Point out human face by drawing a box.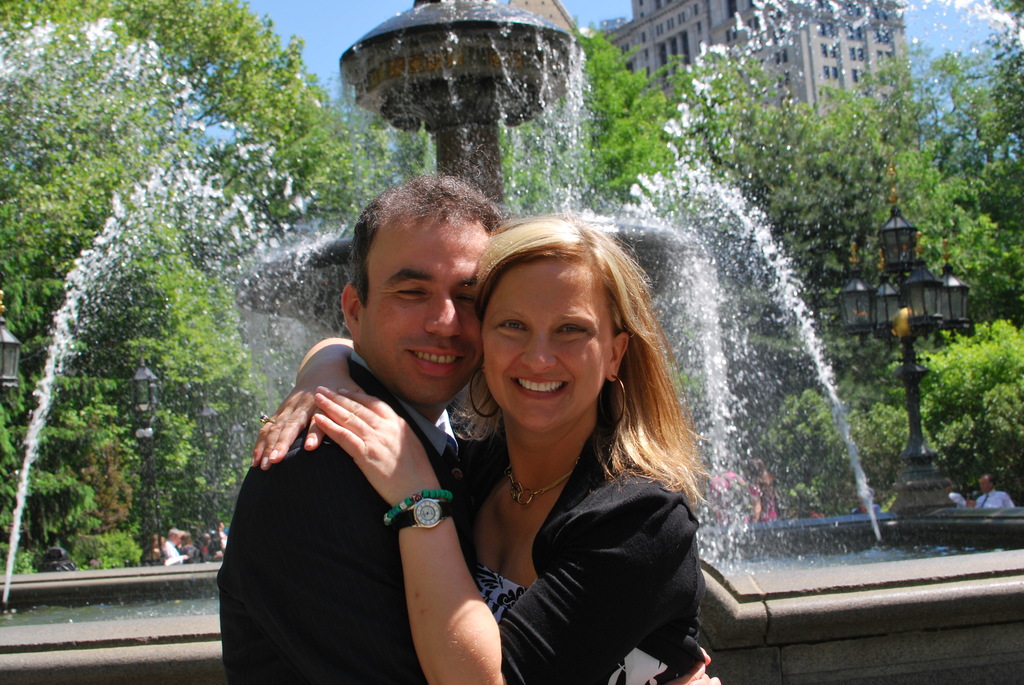
bbox=[360, 218, 488, 404].
